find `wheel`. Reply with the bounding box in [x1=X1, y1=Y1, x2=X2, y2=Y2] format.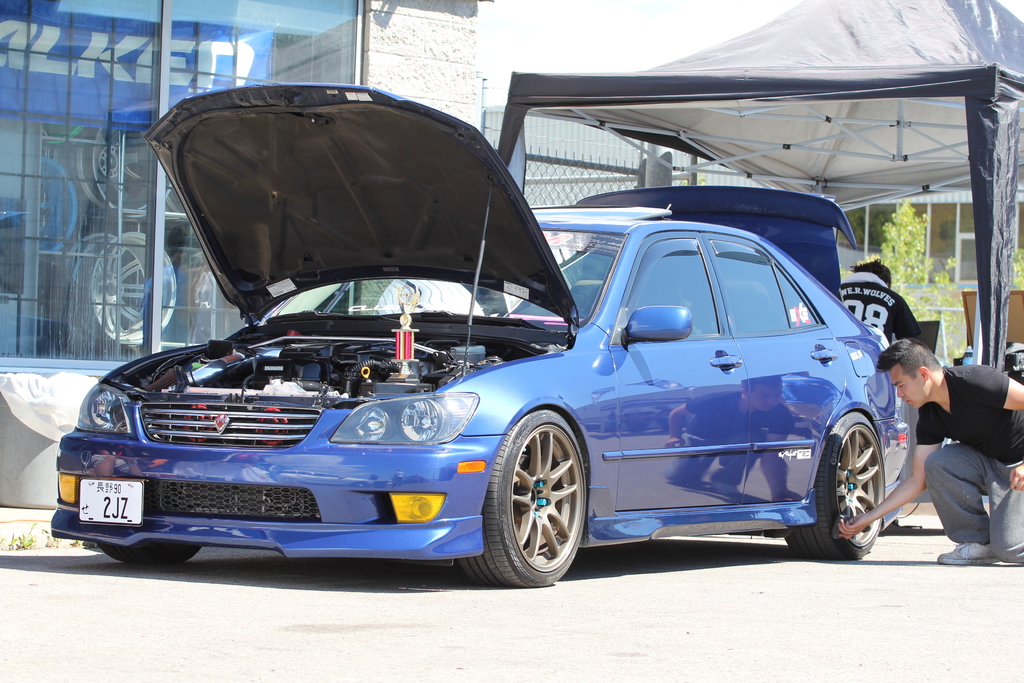
[x1=81, y1=129, x2=176, y2=220].
